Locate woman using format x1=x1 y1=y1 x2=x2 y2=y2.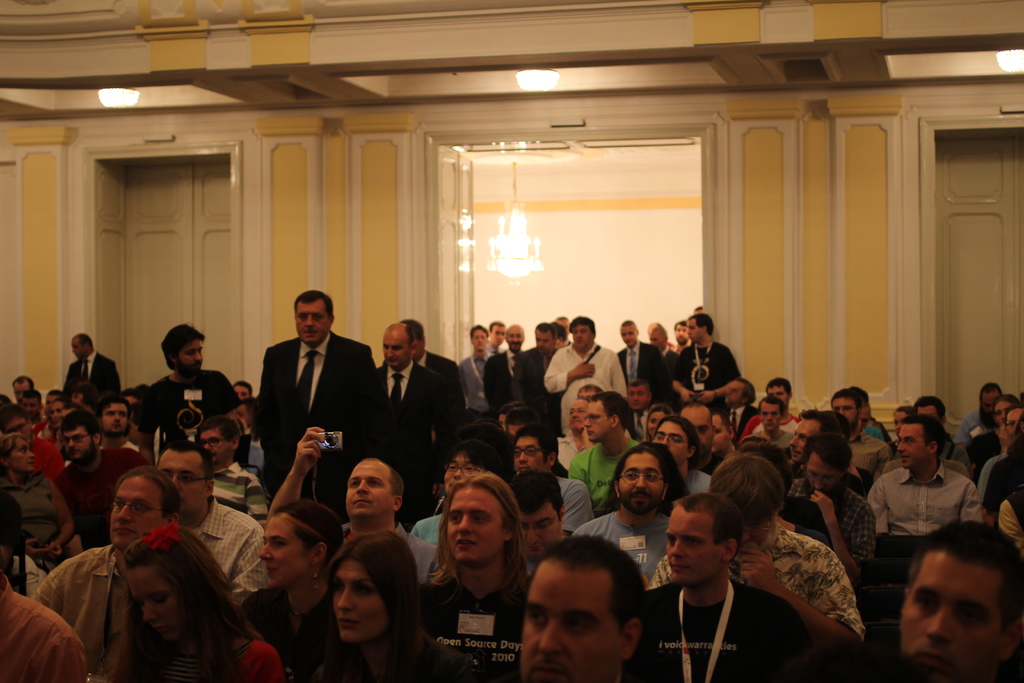
x1=293 y1=534 x2=440 y2=676.
